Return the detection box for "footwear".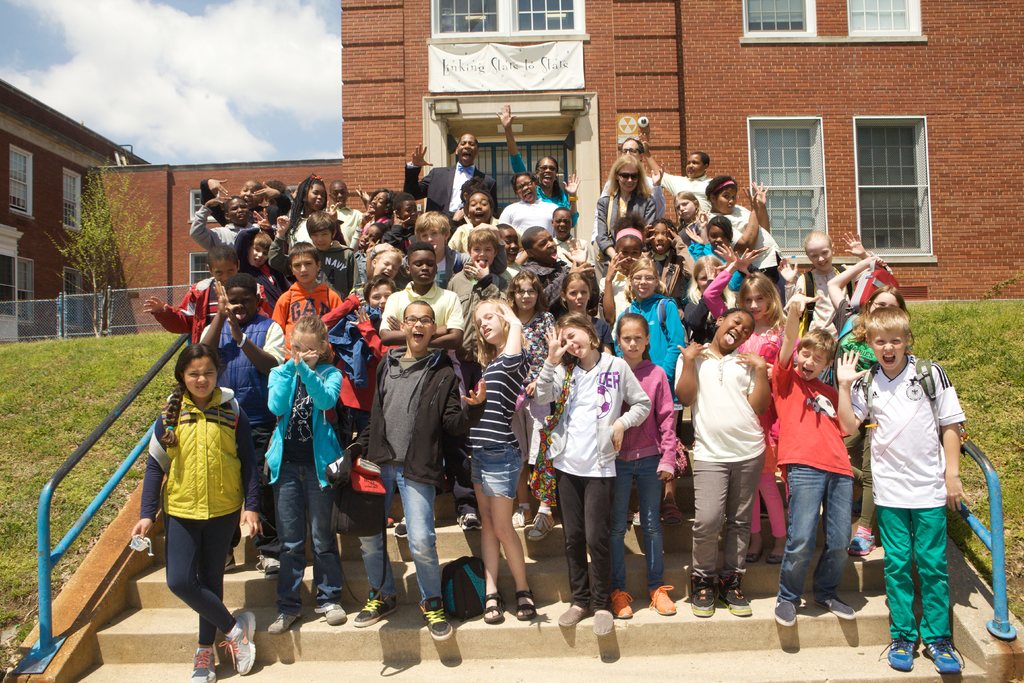
353:591:398:630.
